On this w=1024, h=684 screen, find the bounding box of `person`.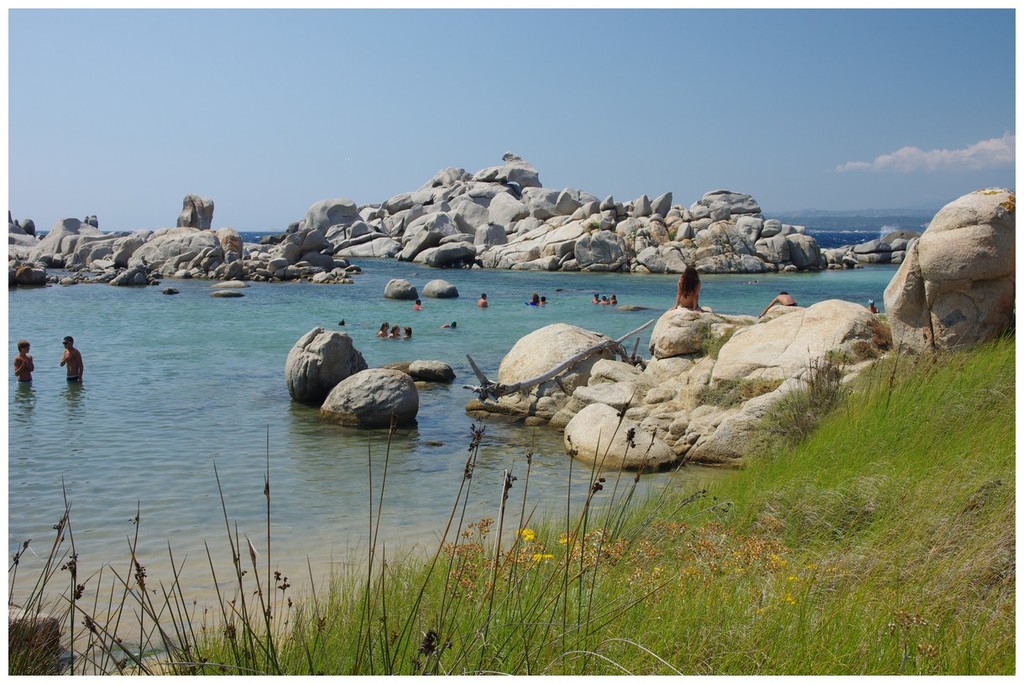
Bounding box: <box>379,324,394,339</box>.
